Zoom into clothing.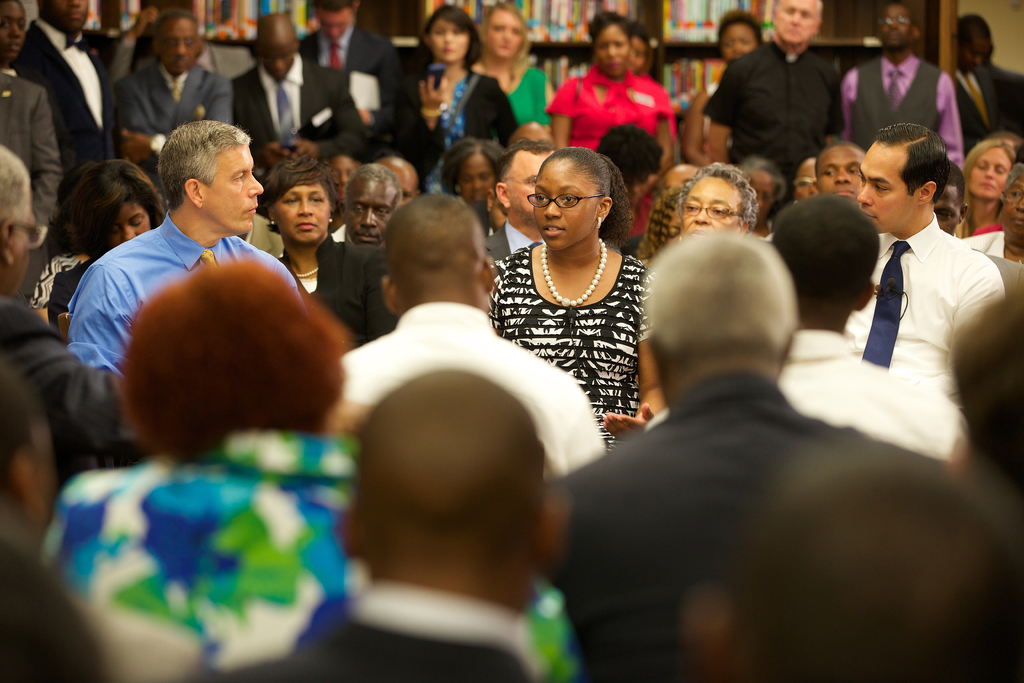
Zoom target: BBox(705, 34, 825, 196).
